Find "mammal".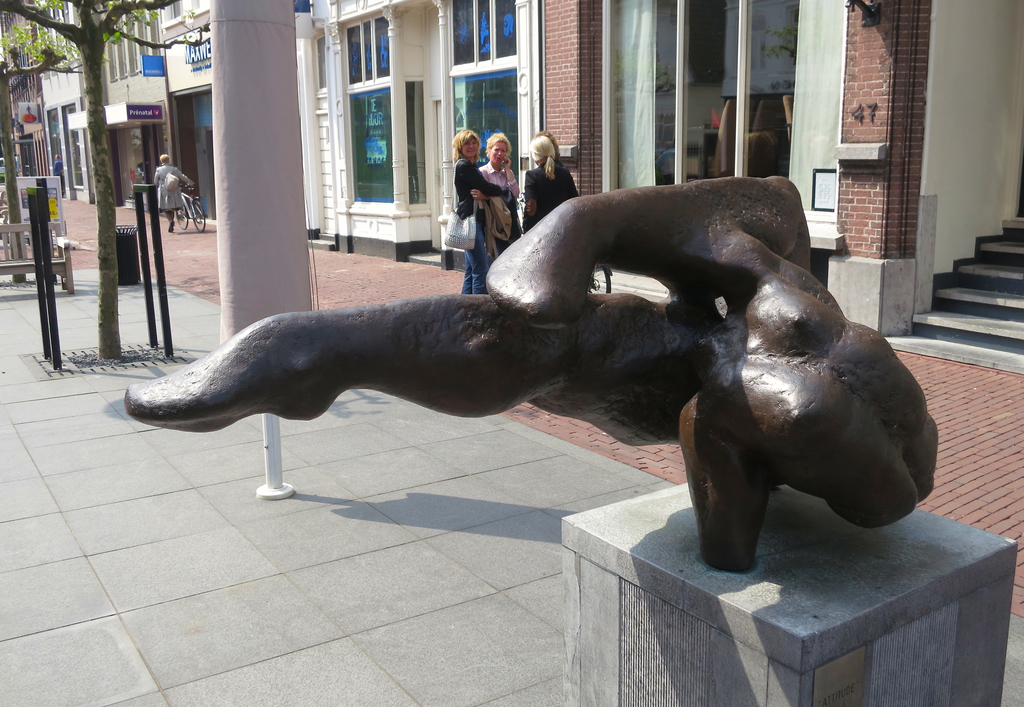
{"x1": 451, "y1": 127, "x2": 510, "y2": 290}.
